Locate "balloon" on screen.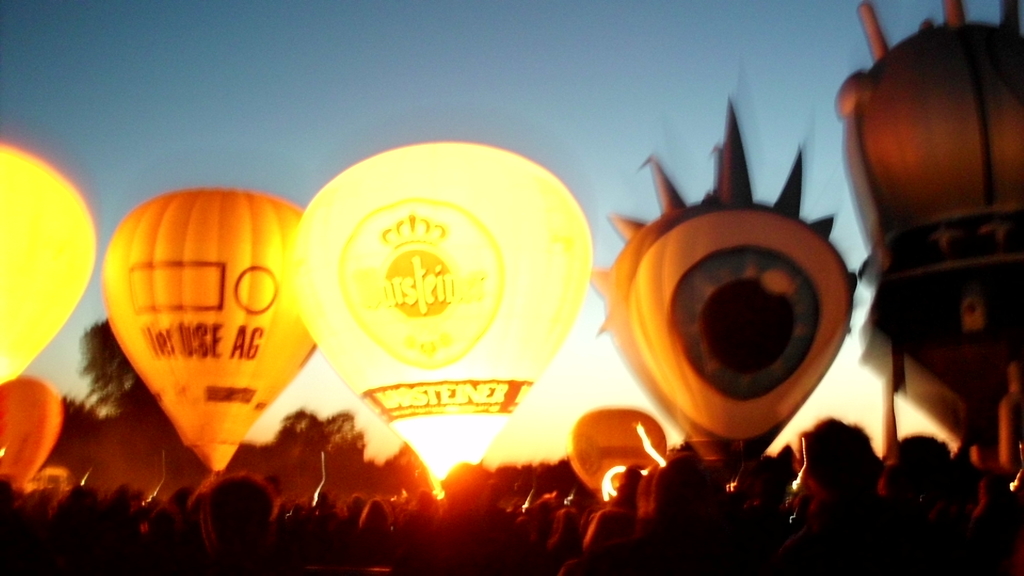
On screen at (x1=590, y1=97, x2=860, y2=476).
